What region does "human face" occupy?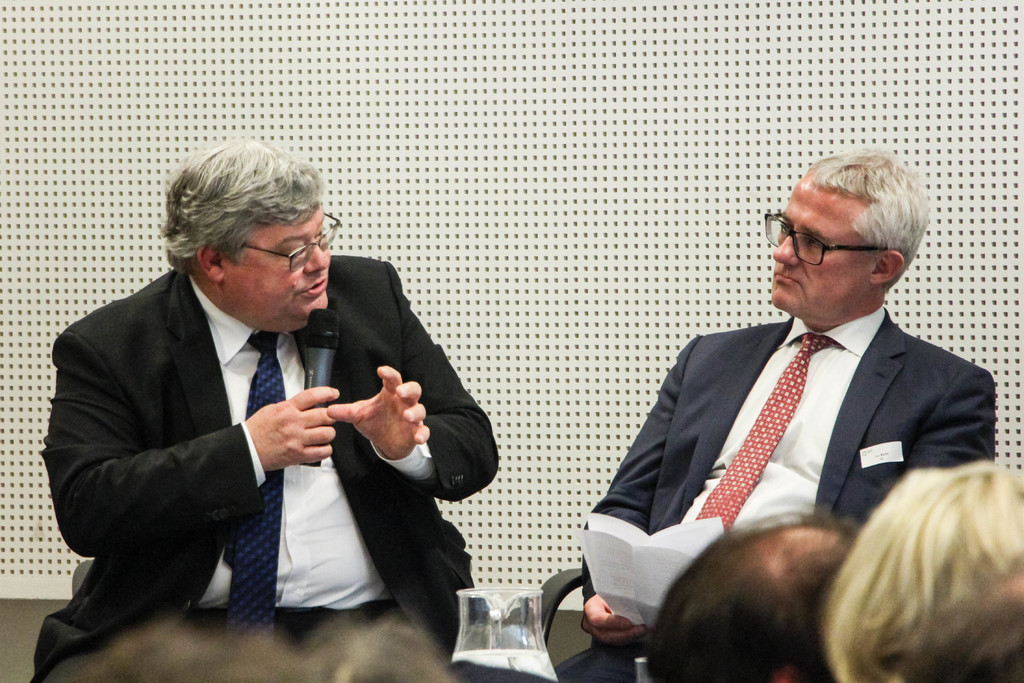
227 219 326 334.
